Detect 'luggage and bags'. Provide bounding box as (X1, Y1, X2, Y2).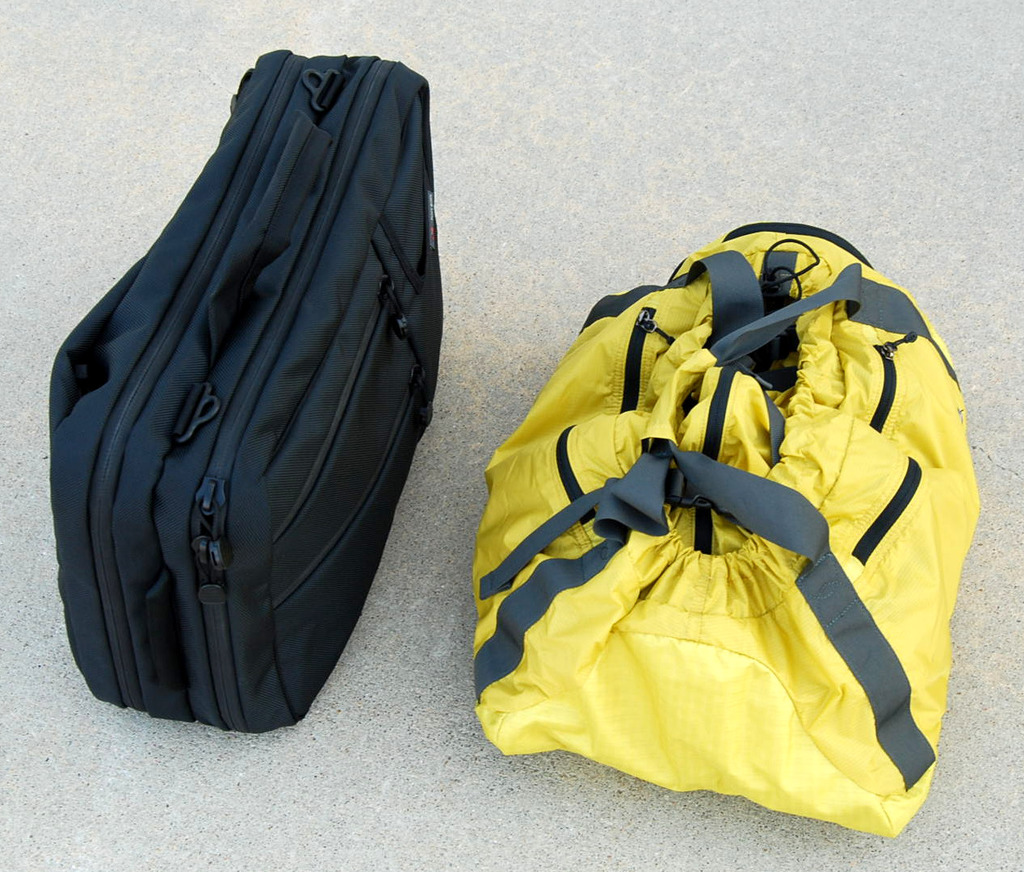
(472, 223, 979, 836).
